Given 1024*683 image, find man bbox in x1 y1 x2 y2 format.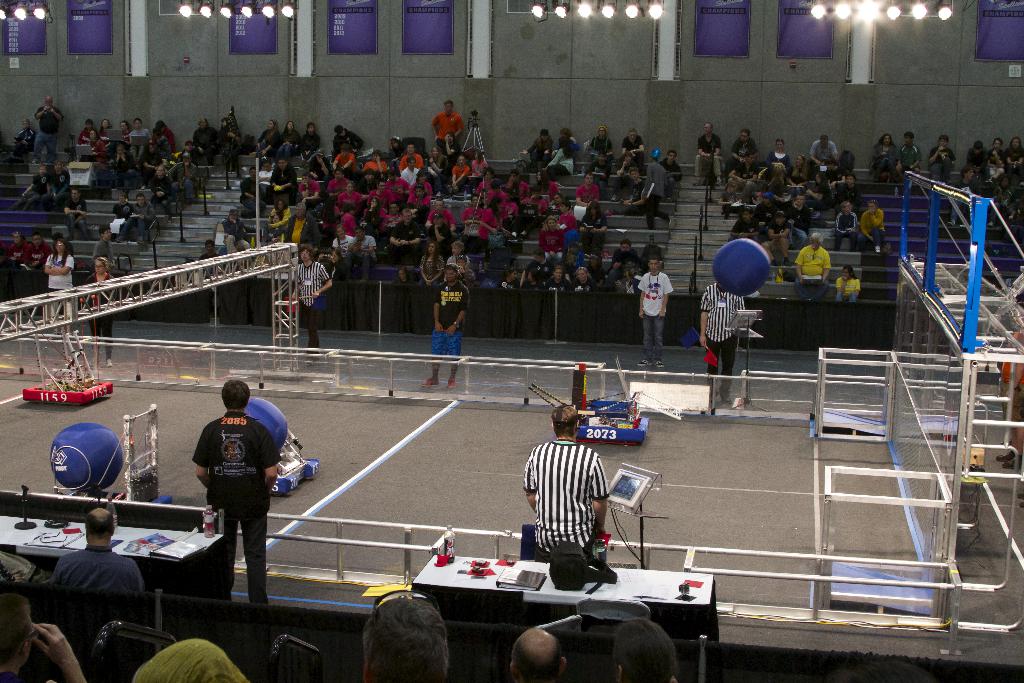
523 406 607 562.
